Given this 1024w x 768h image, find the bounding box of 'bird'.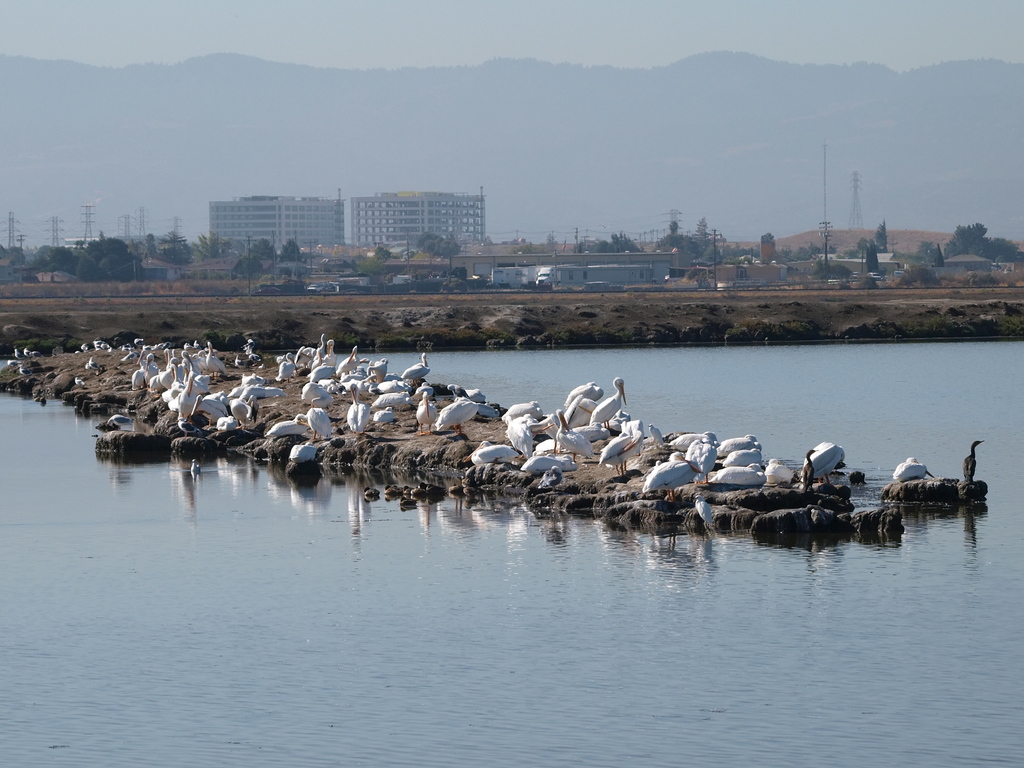
region(84, 361, 89, 368).
